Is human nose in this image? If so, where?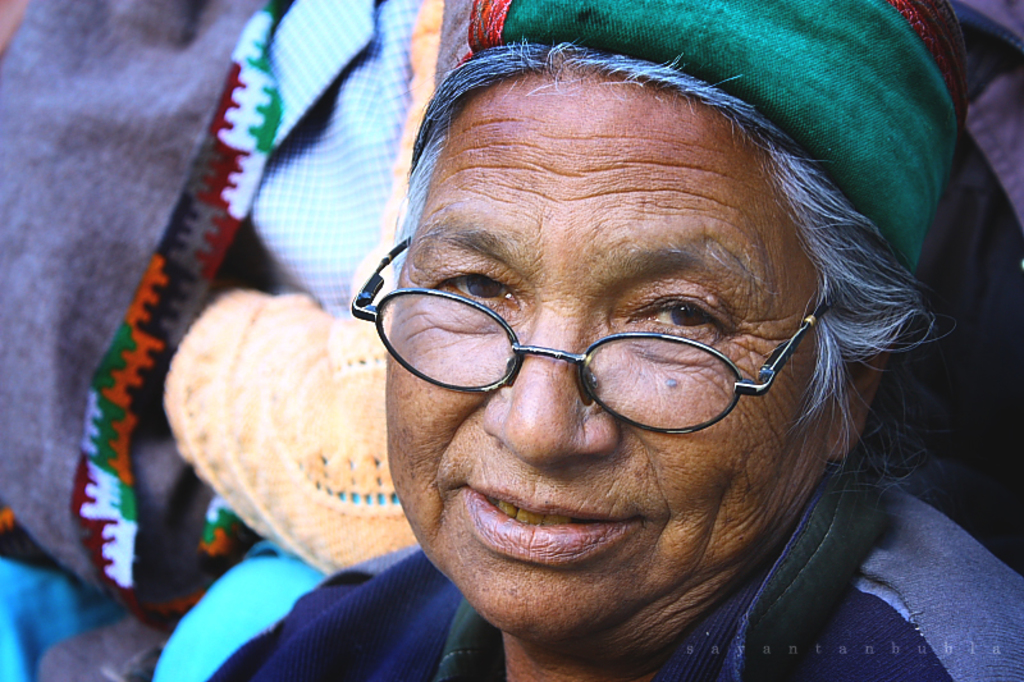
Yes, at l=484, t=324, r=616, b=470.
